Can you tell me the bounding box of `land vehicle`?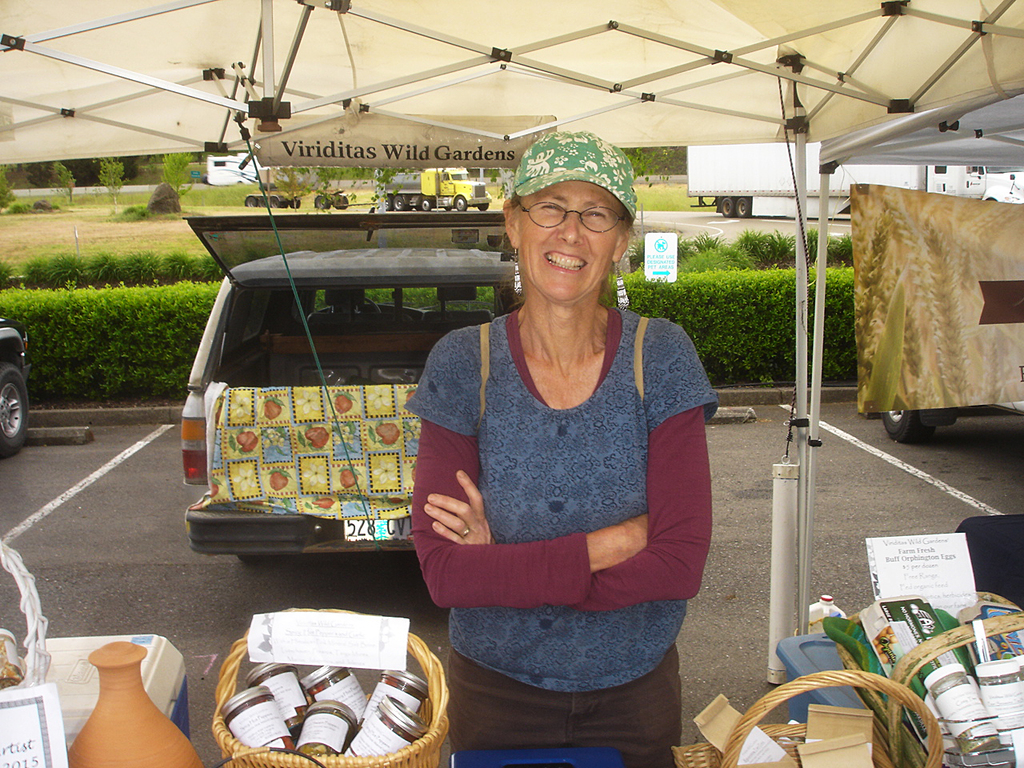
<box>205,153,262,183</box>.
